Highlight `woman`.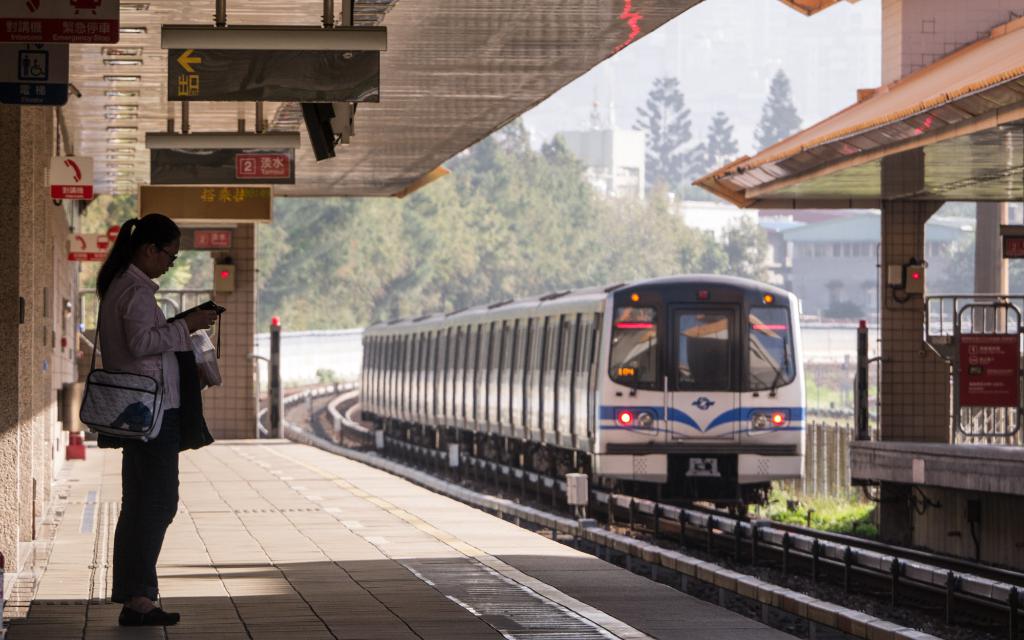
Highlighted region: <region>76, 205, 214, 617</region>.
